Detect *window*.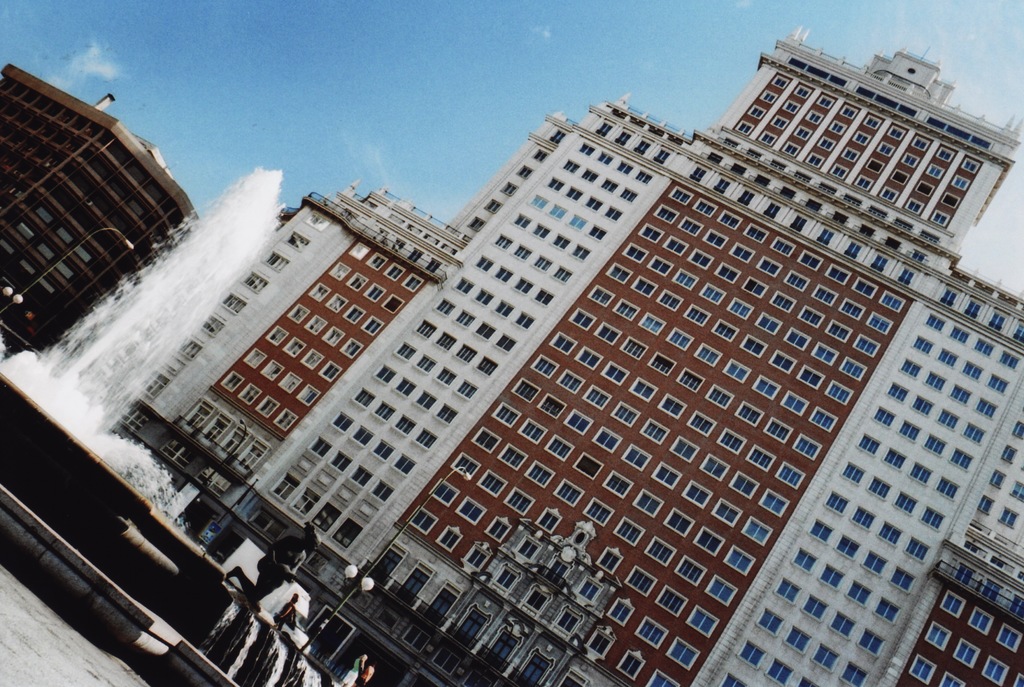
Detected at (left=593, top=321, right=618, bottom=344).
